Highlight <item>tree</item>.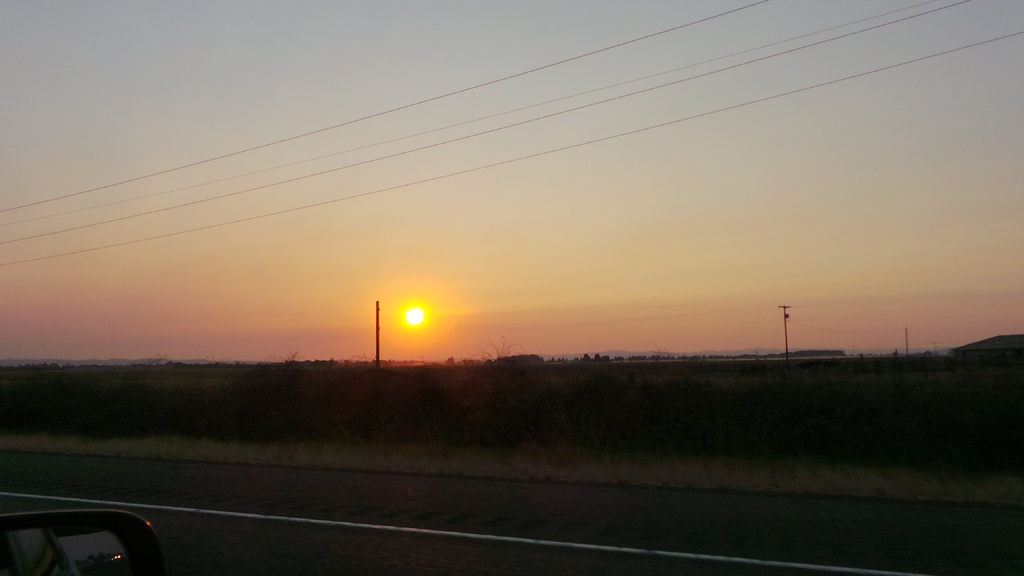
Highlighted region: (x1=494, y1=351, x2=541, y2=365).
